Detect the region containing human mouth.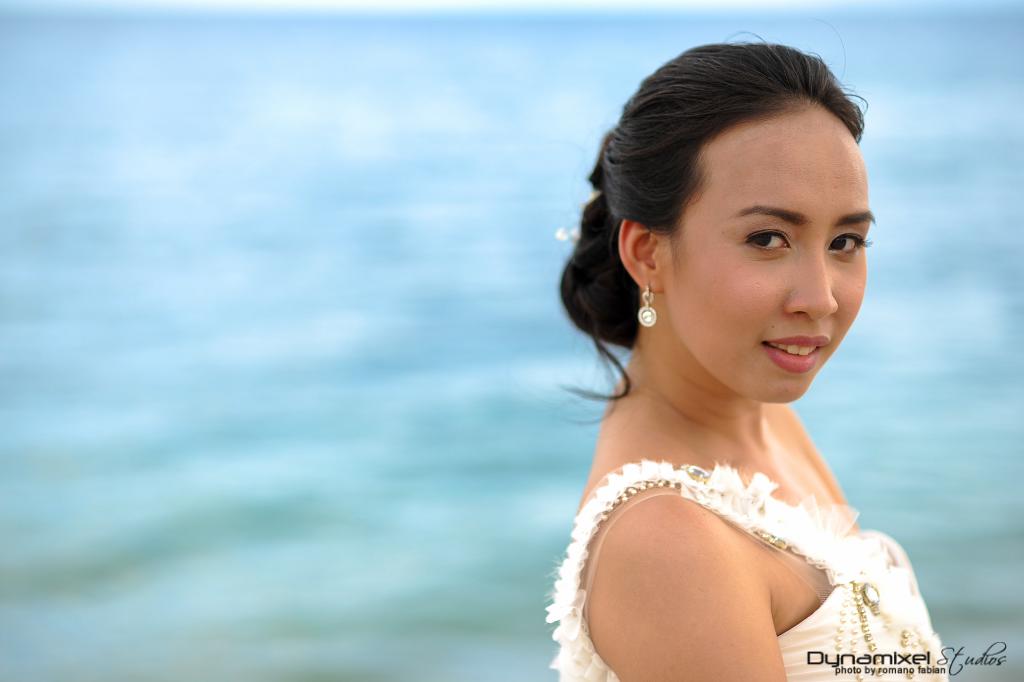
pyautogui.locateOnScreen(760, 335, 832, 373).
